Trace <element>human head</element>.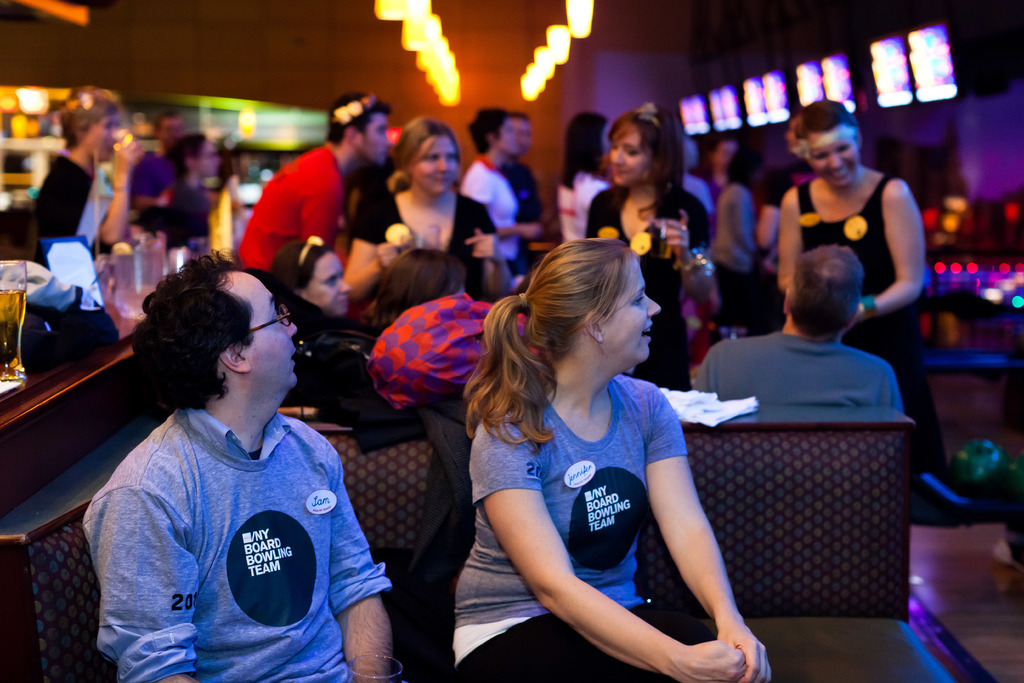
Traced to bbox(794, 100, 863, 190).
